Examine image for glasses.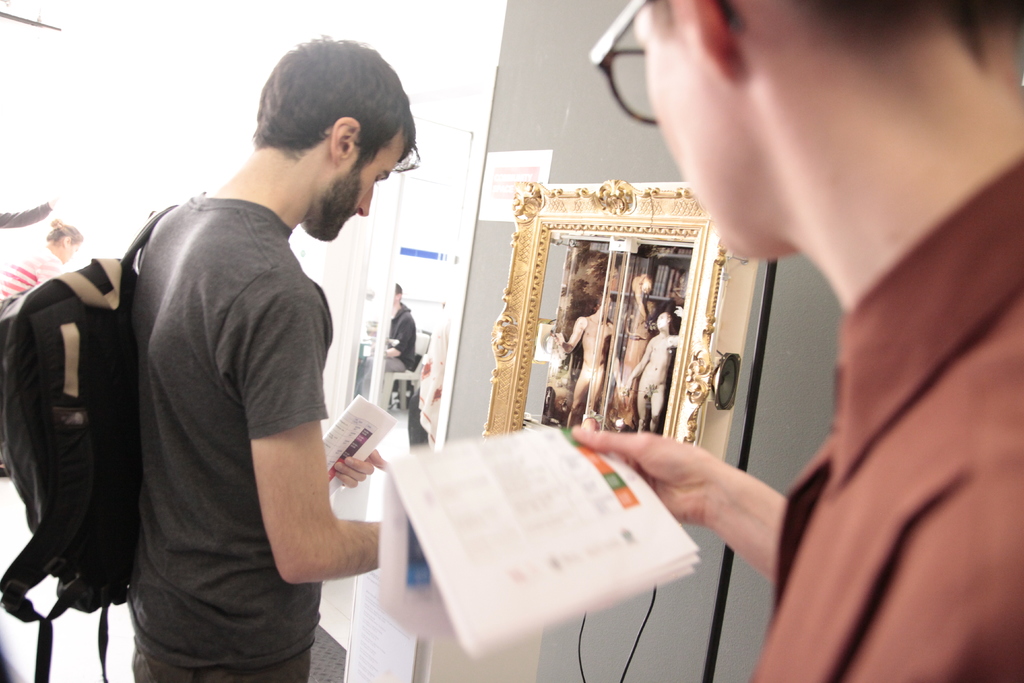
Examination result: [x1=588, y1=0, x2=650, y2=127].
